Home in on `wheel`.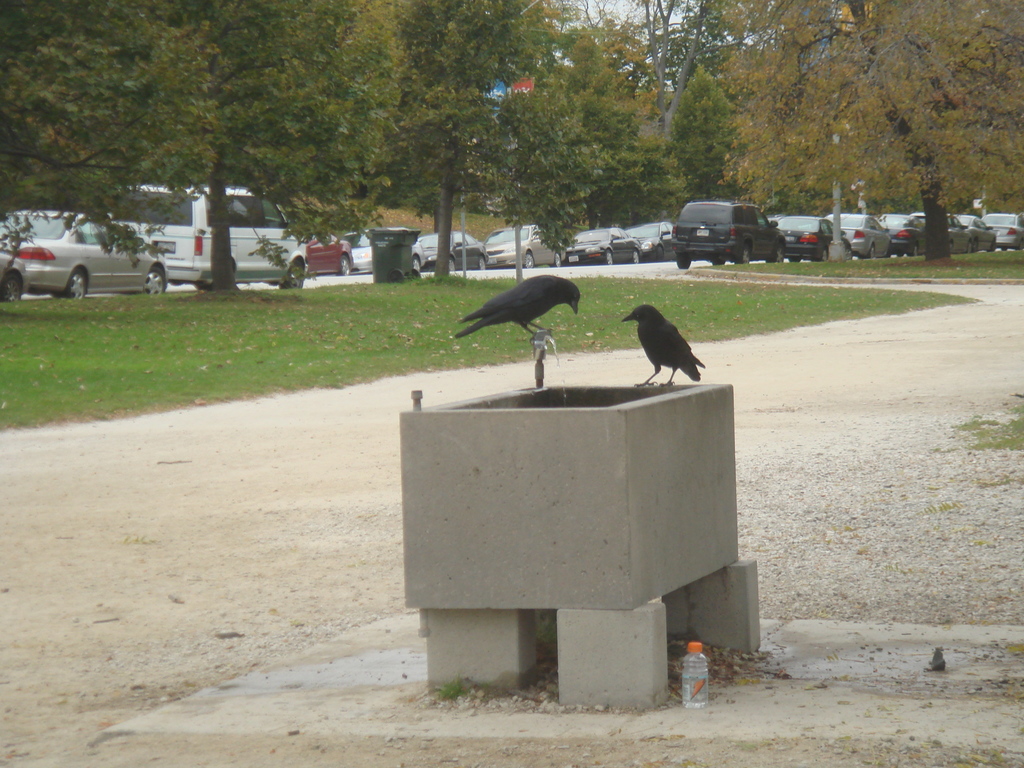
Homed in at left=671, top=252, right=692, bottom=270.
